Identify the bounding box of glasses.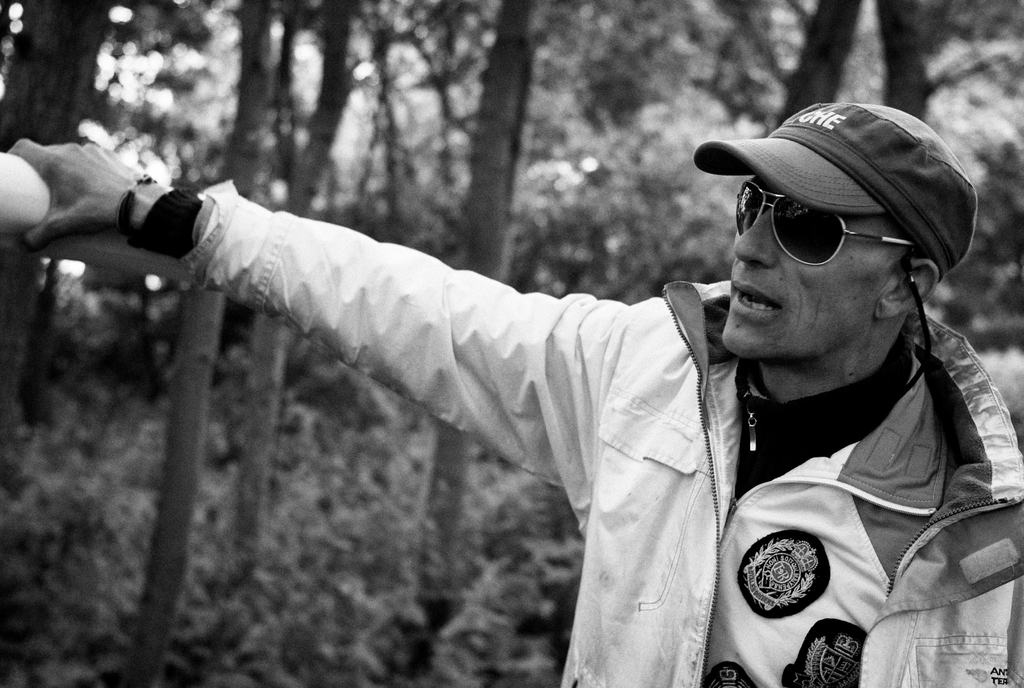
box(735, 188, 893, 265).
